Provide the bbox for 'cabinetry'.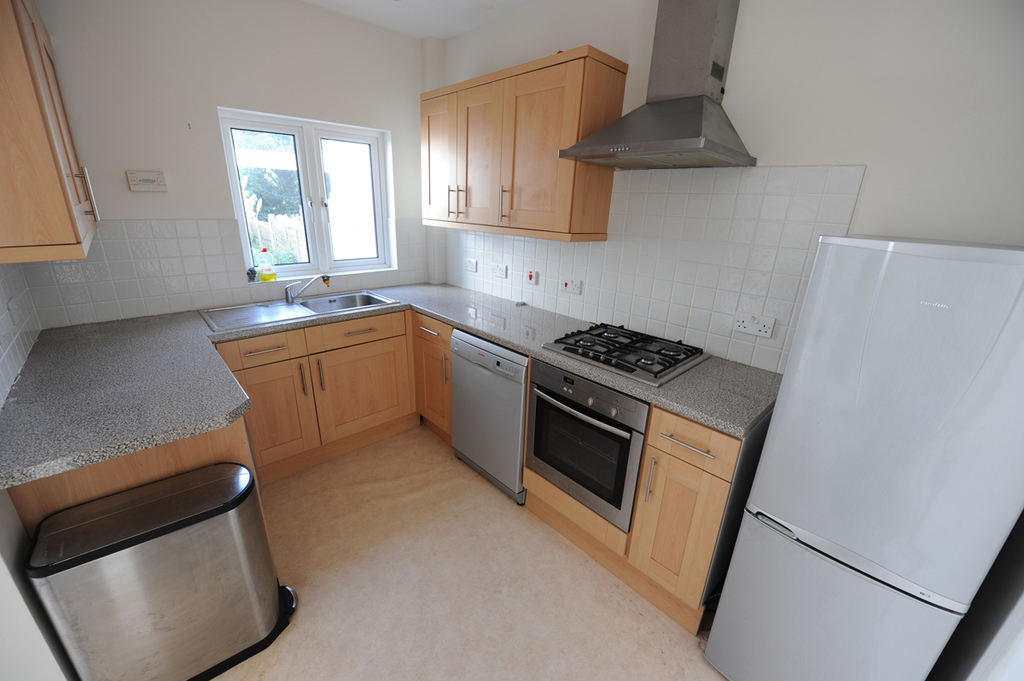
{"x1": 211, "y1": 313, "x2": 428, "y2": 485}.
